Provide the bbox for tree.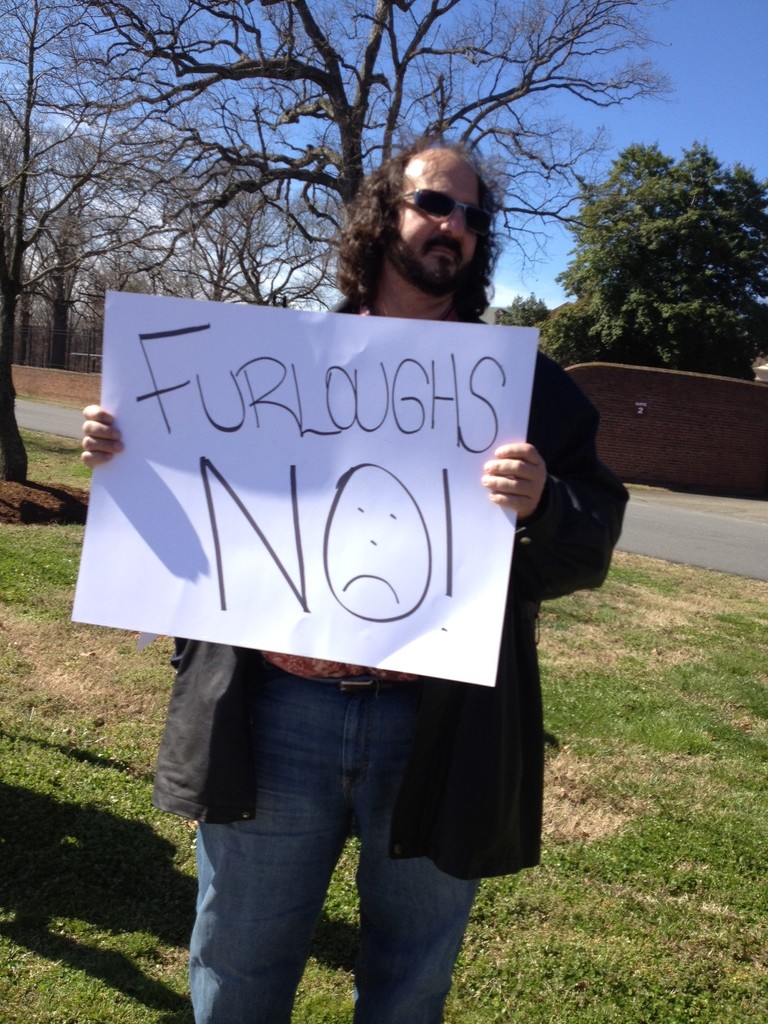
{"x1": 0, "y1": 0, "x2": 677, "y2": 487}.
